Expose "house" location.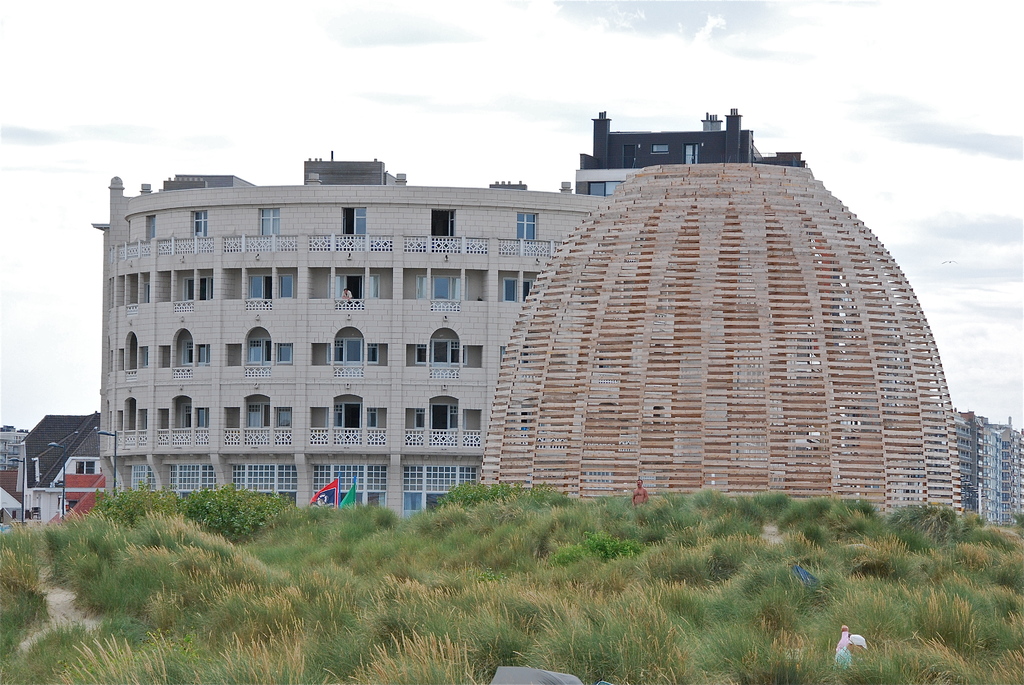
Exposed at Rect(397, 299, 484, 381).
